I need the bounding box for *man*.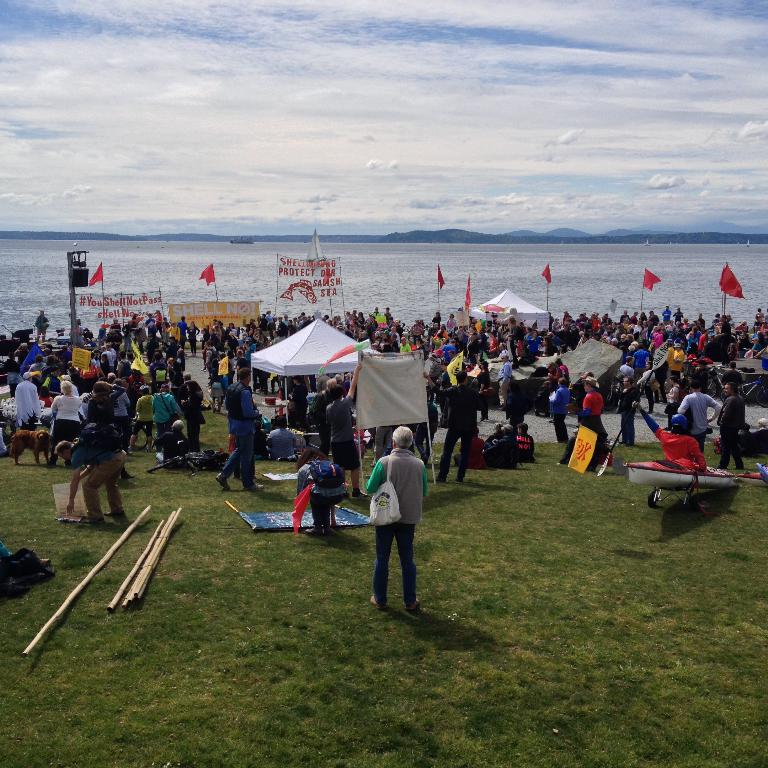
Here it is: <box>20,375,32,429</box>.
